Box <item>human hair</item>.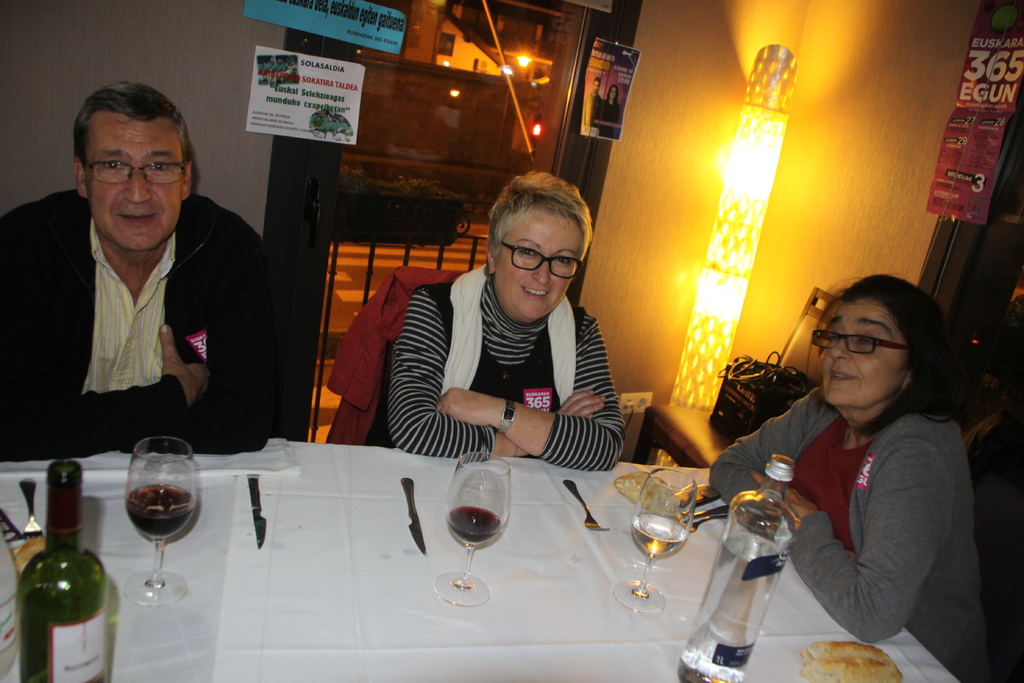
crop(813, 274, 956, 435).
